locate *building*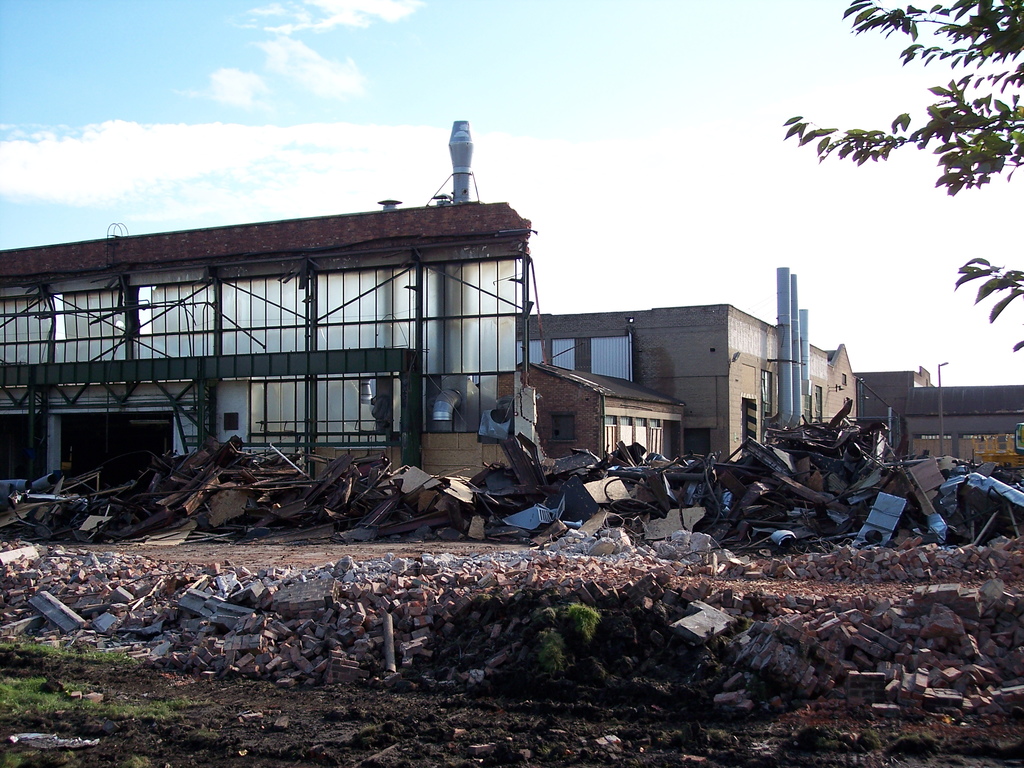
pyautogui.locateOnScreen(518, 351, 689, 495)
